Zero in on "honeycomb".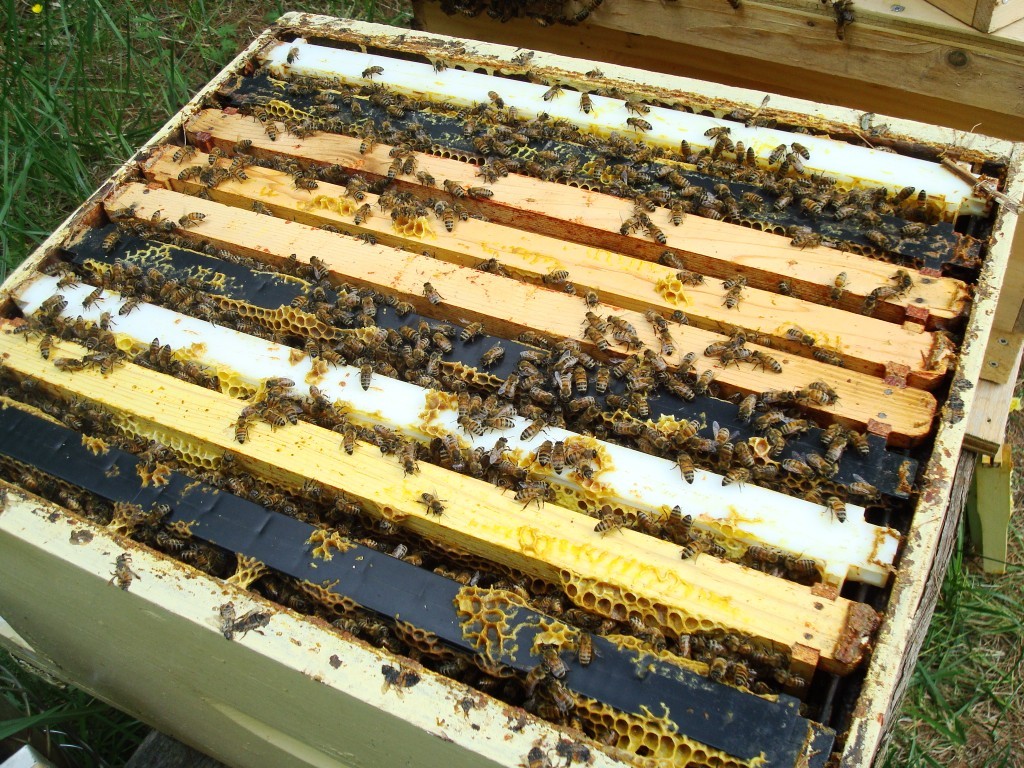
Zeroed in: 9 28 1012 767.
